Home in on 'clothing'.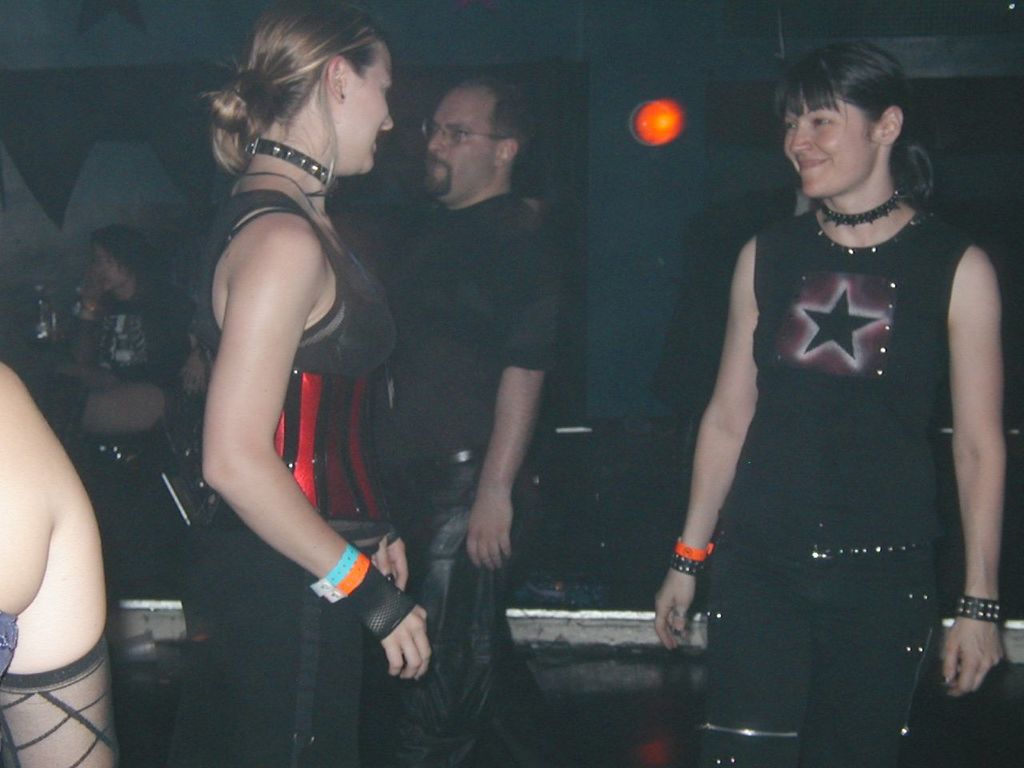
Homed in at 1 622 111 767.
